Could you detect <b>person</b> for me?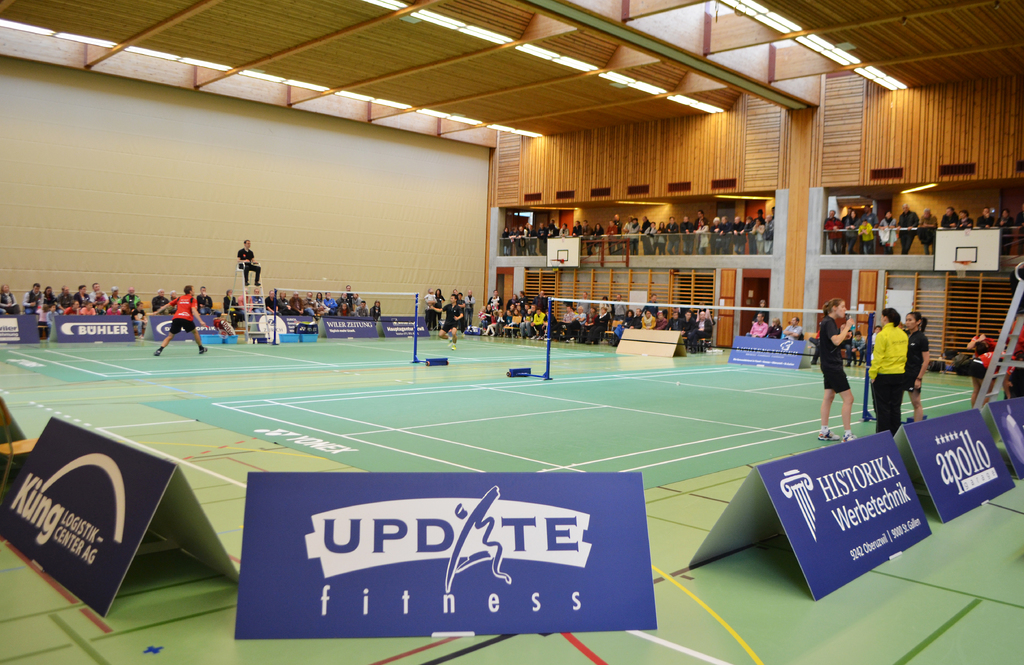
Detection result: BBox(815, 294, 852, 444).
